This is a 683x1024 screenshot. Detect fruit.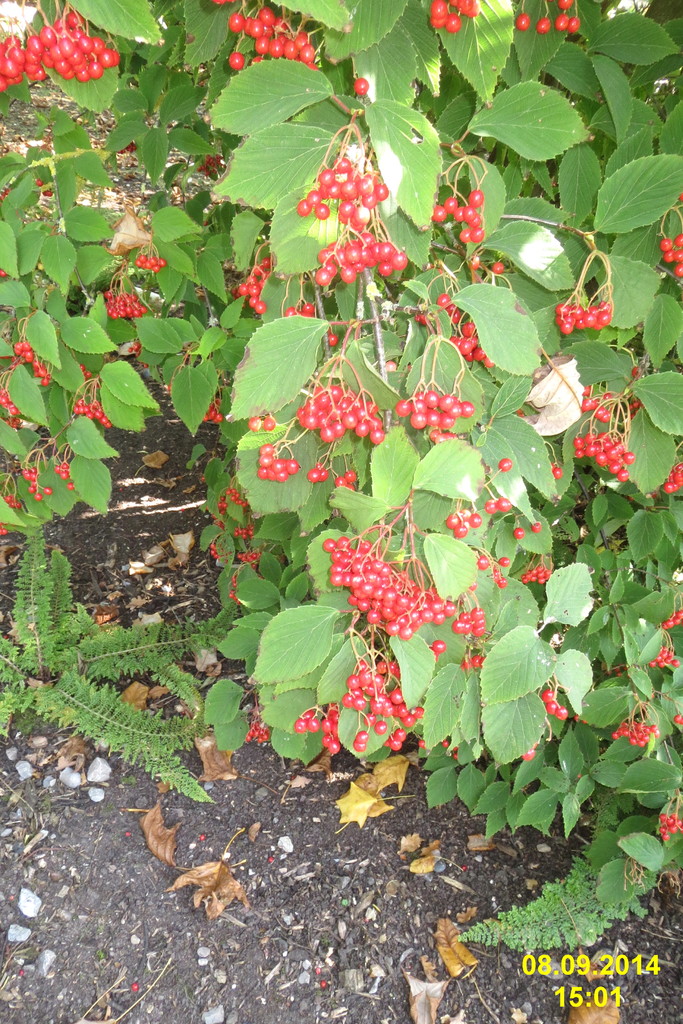
{"left": 497, "top": 455, "right": 513, "bottom": 471}.
